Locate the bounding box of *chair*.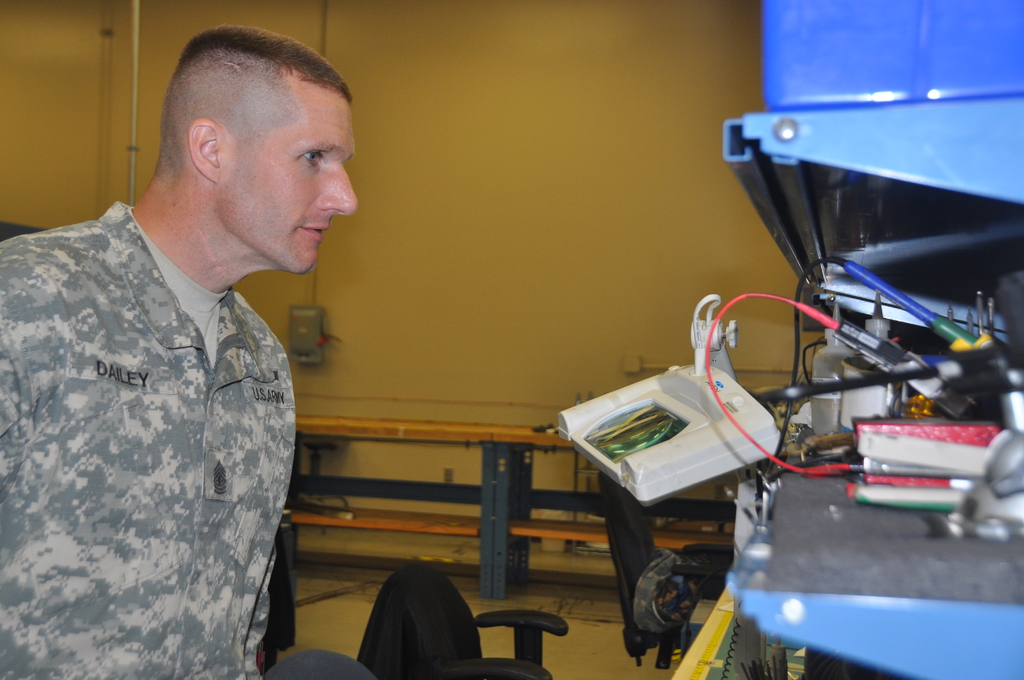
Bounding box: crop(598, 473, 739, 670).
